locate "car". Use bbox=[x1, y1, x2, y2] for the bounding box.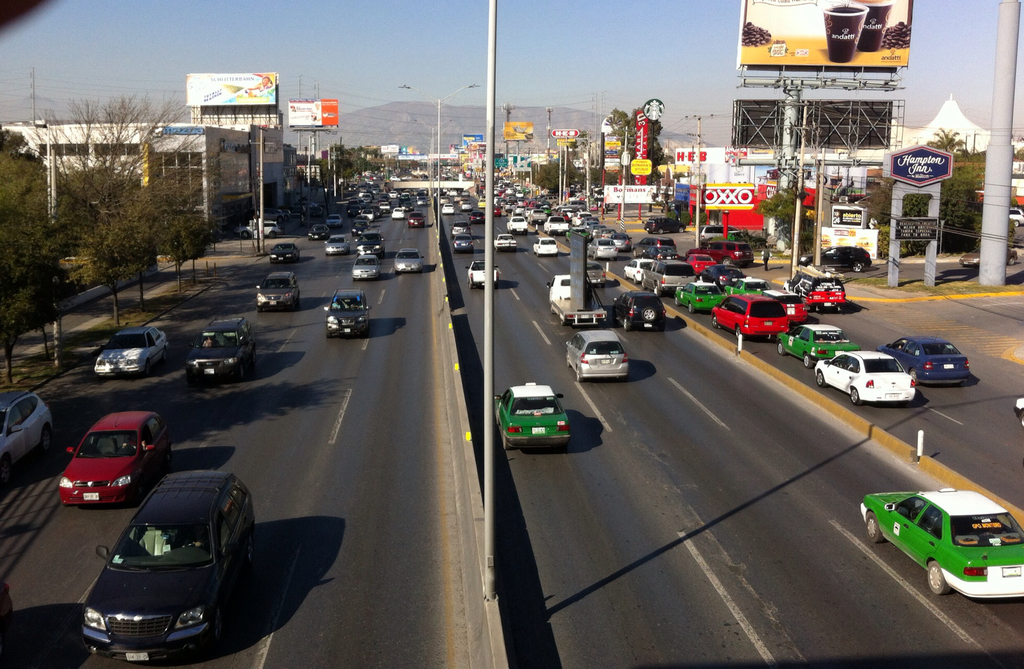
bbox=[465, 255, 500, 287].
